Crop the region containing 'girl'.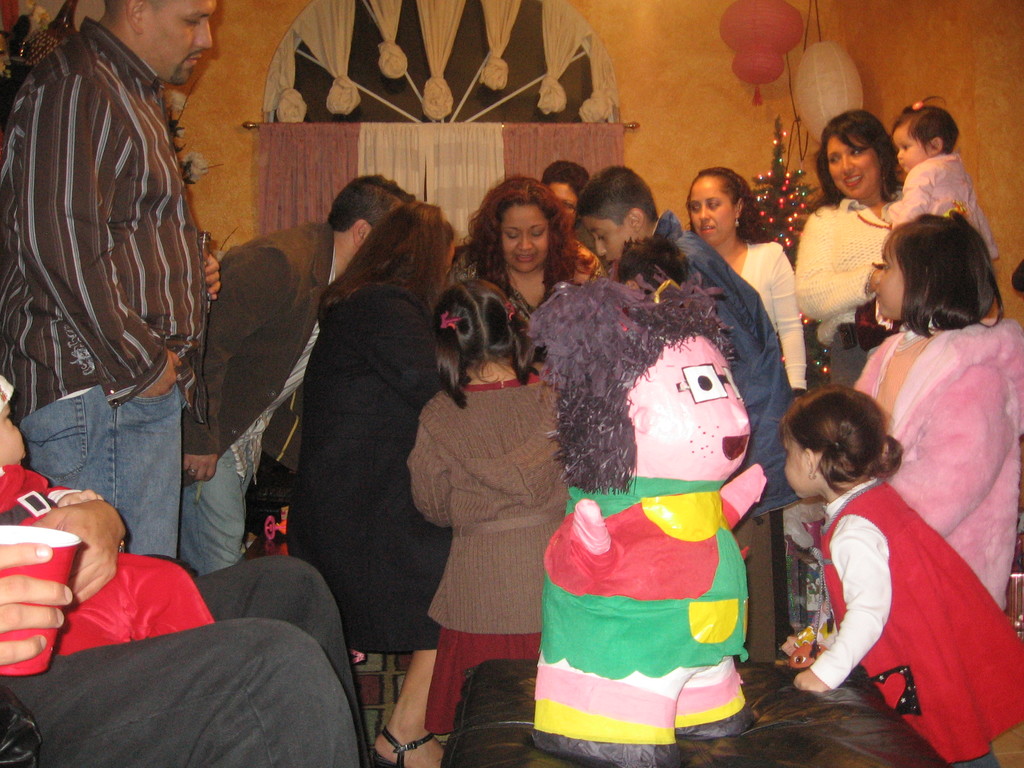
Crop region: (851,210,1023,615).
